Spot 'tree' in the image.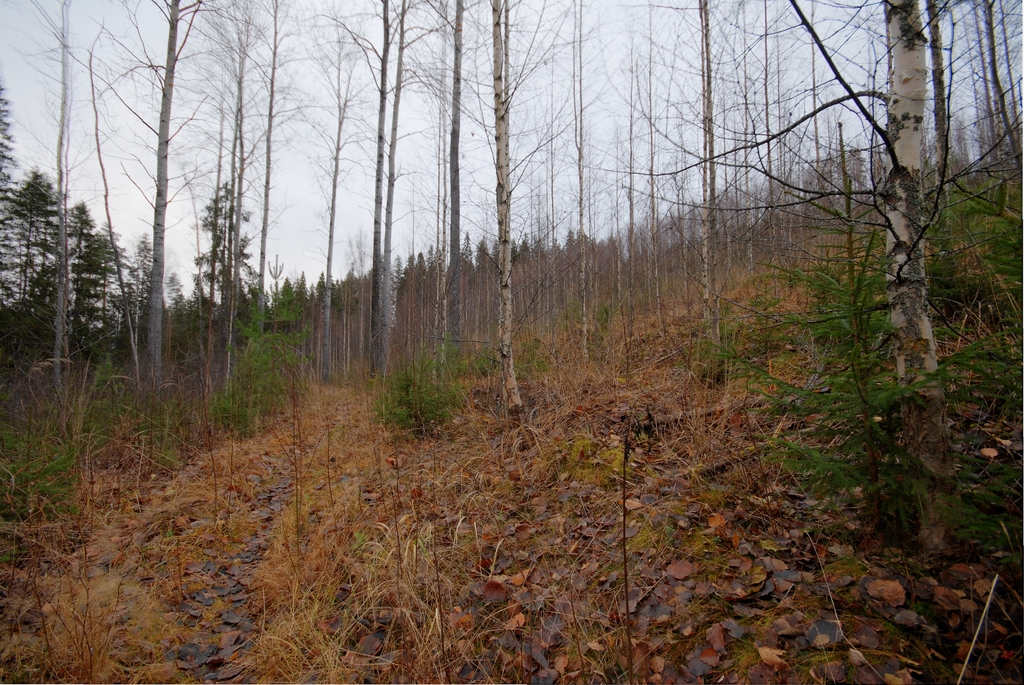
'tree' found at box=[553, 0, 635, 378].
